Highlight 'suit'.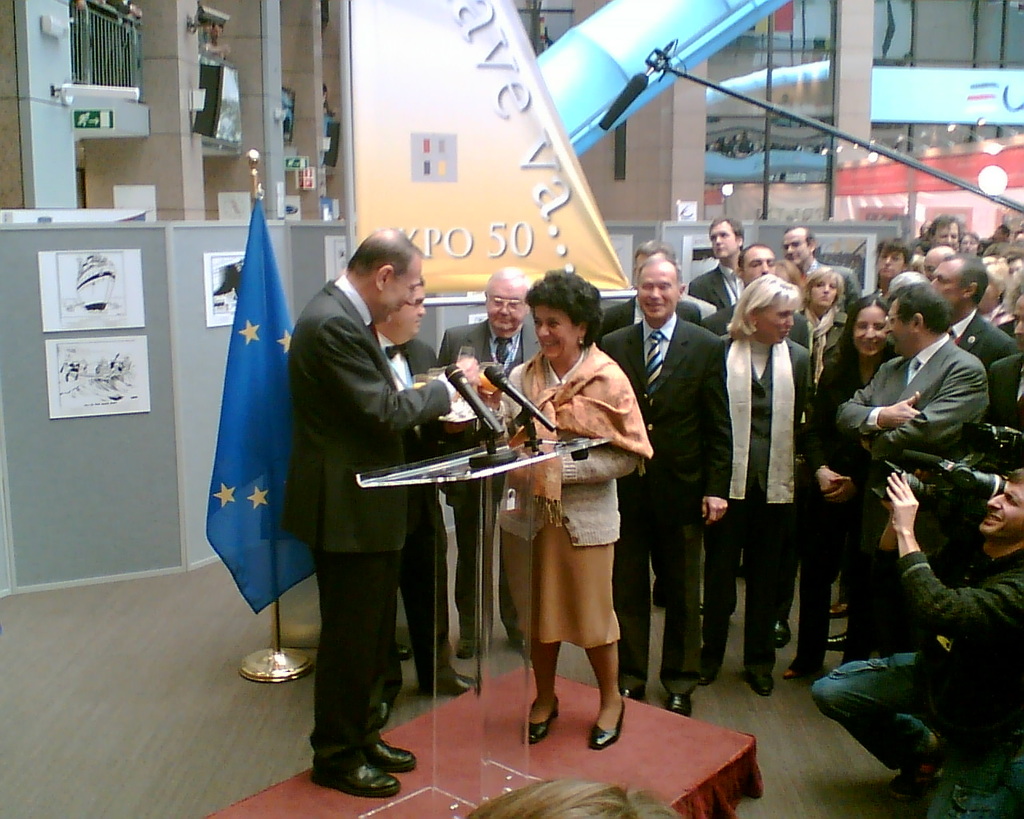
Highlighted region: 379 323 458 709.
